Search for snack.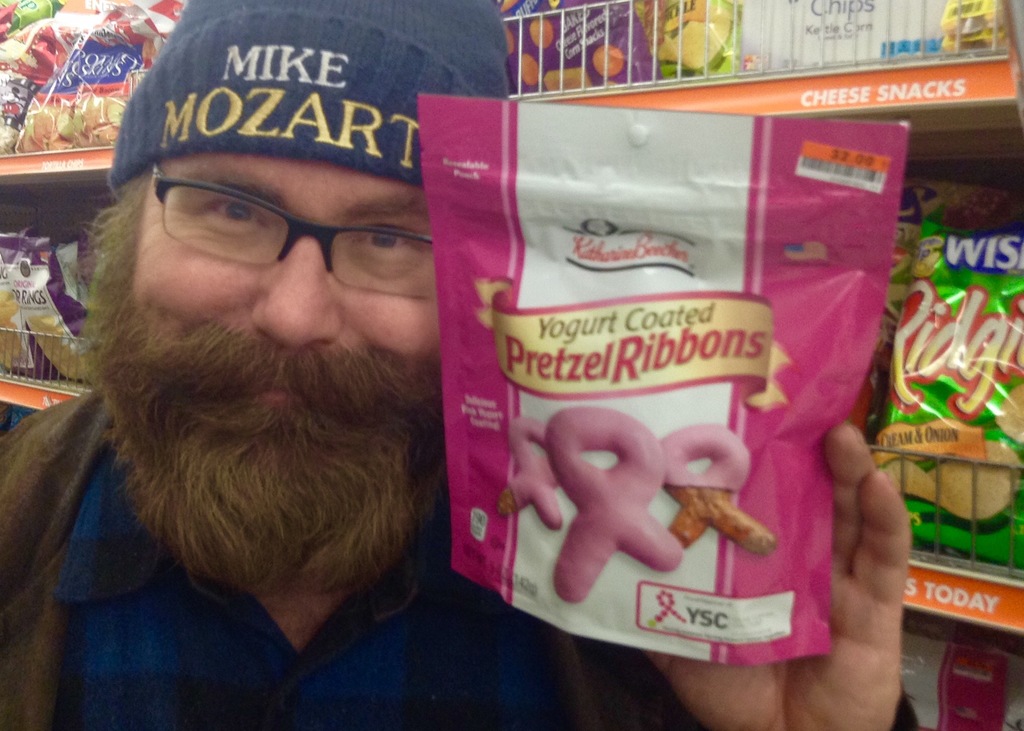
Found at [x1=634, y1=0, x2=743, y2=79].
